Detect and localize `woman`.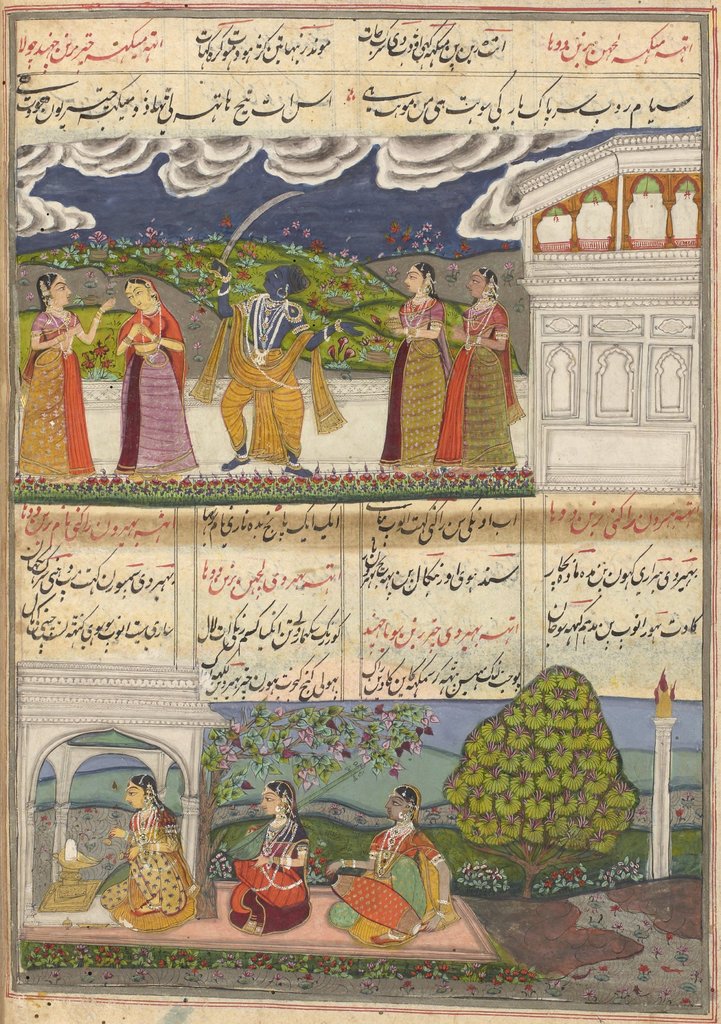
Localized at bbox=[321, 777, 458, 941].
